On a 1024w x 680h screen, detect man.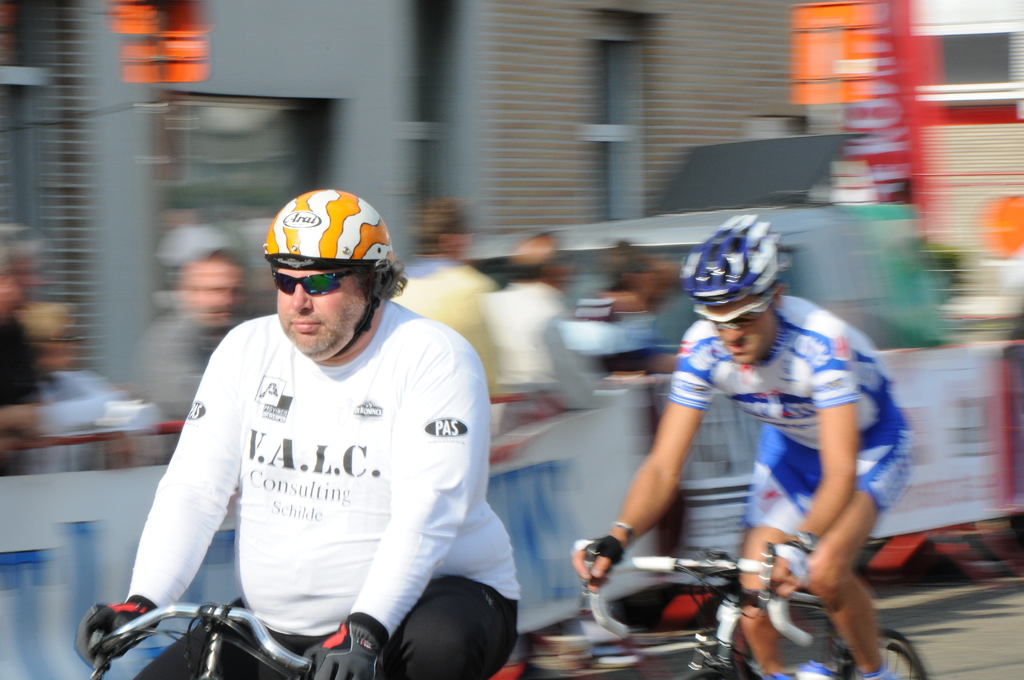
565, 223, 930, 679.
